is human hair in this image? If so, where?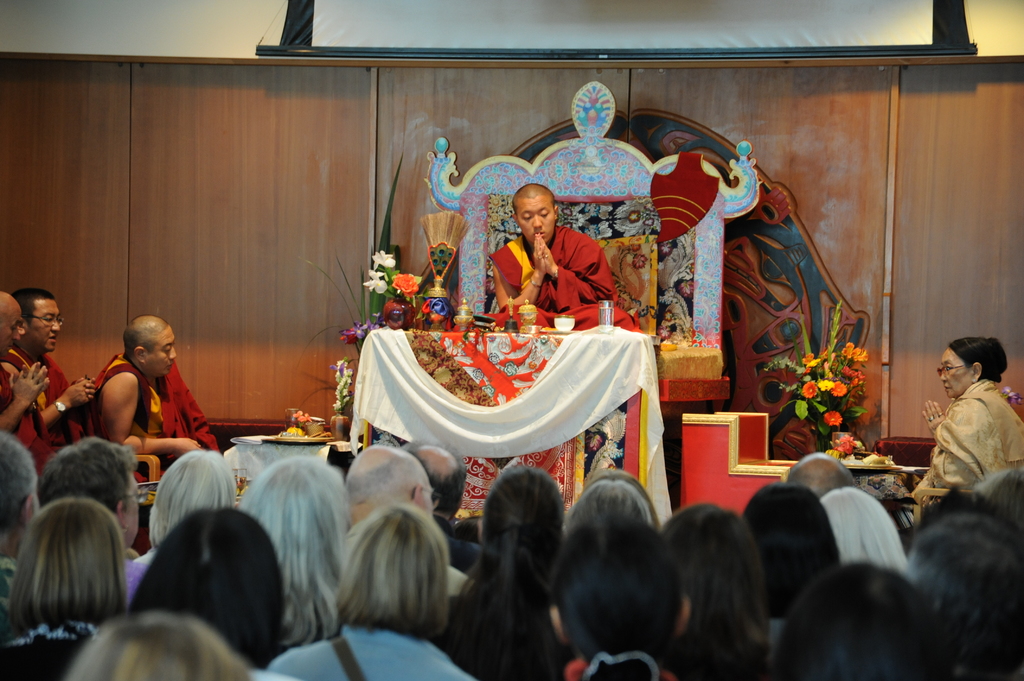
Yes, at [0, 429, 38, 555].
